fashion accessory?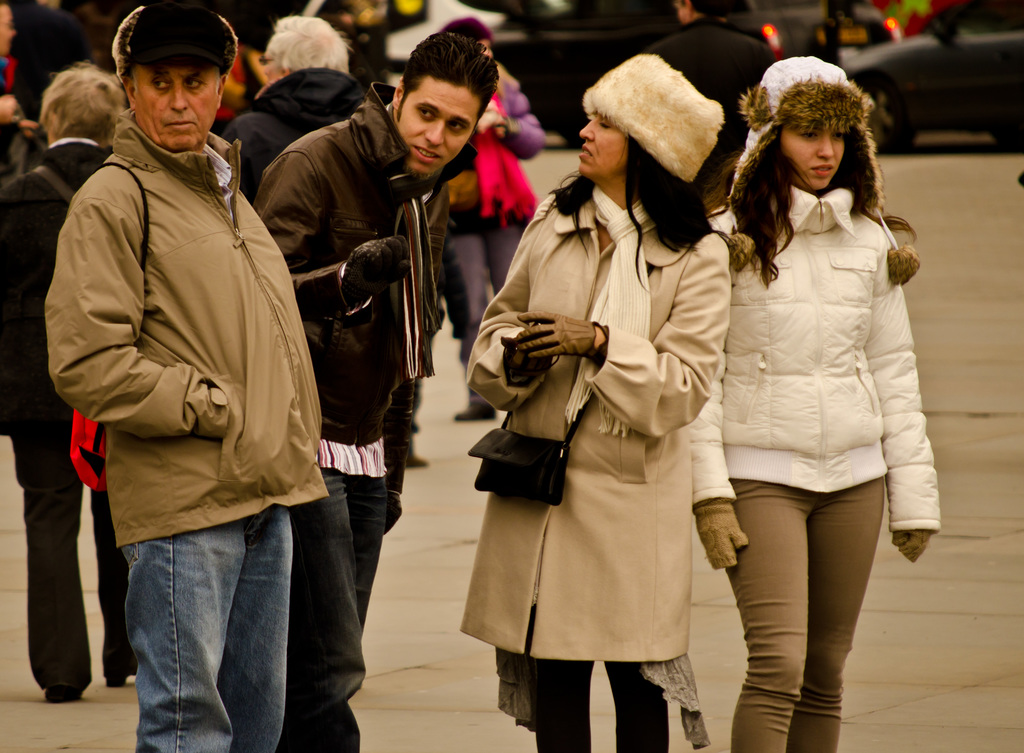
x1=691 y1=496 x2=750 y2=571
